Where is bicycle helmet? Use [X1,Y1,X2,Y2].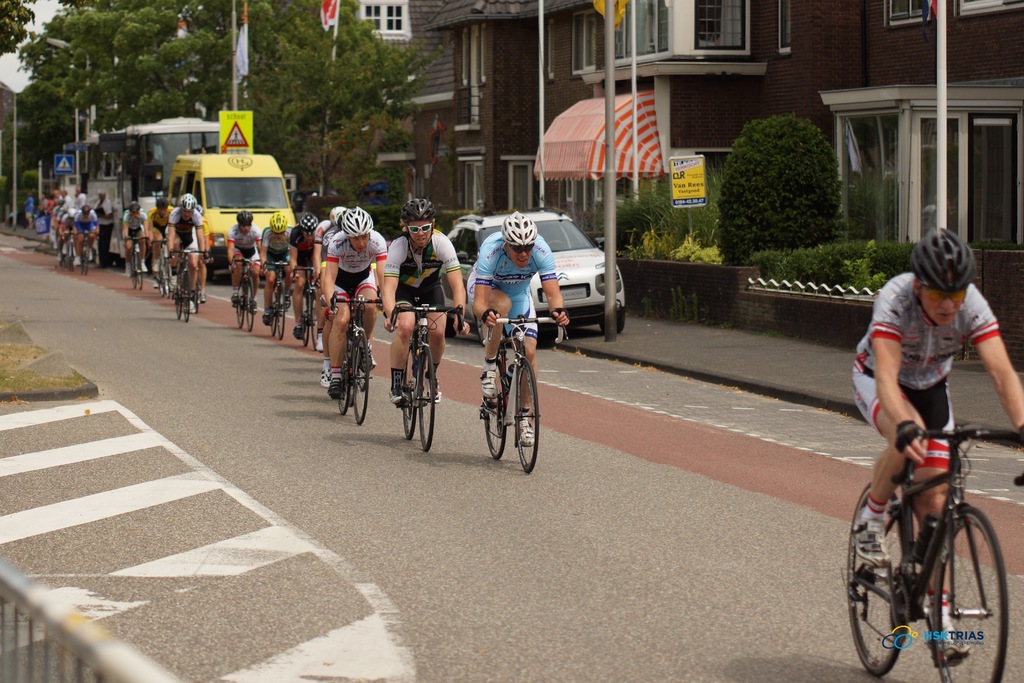
[399,198,438,254].
